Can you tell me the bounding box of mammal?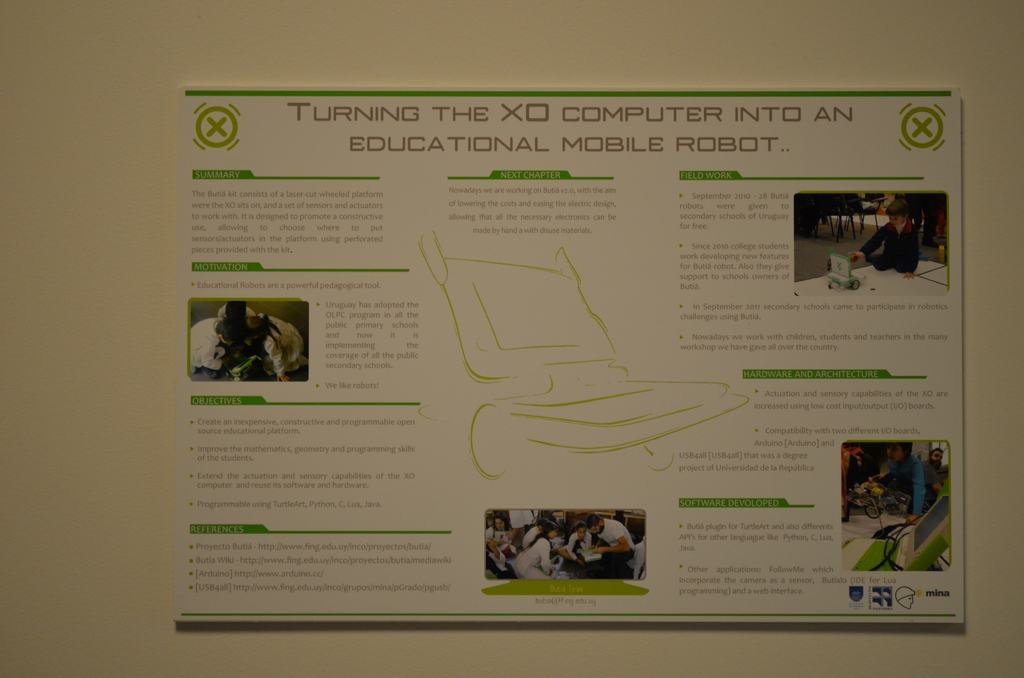
BBox(922, 447, 948, 515).
